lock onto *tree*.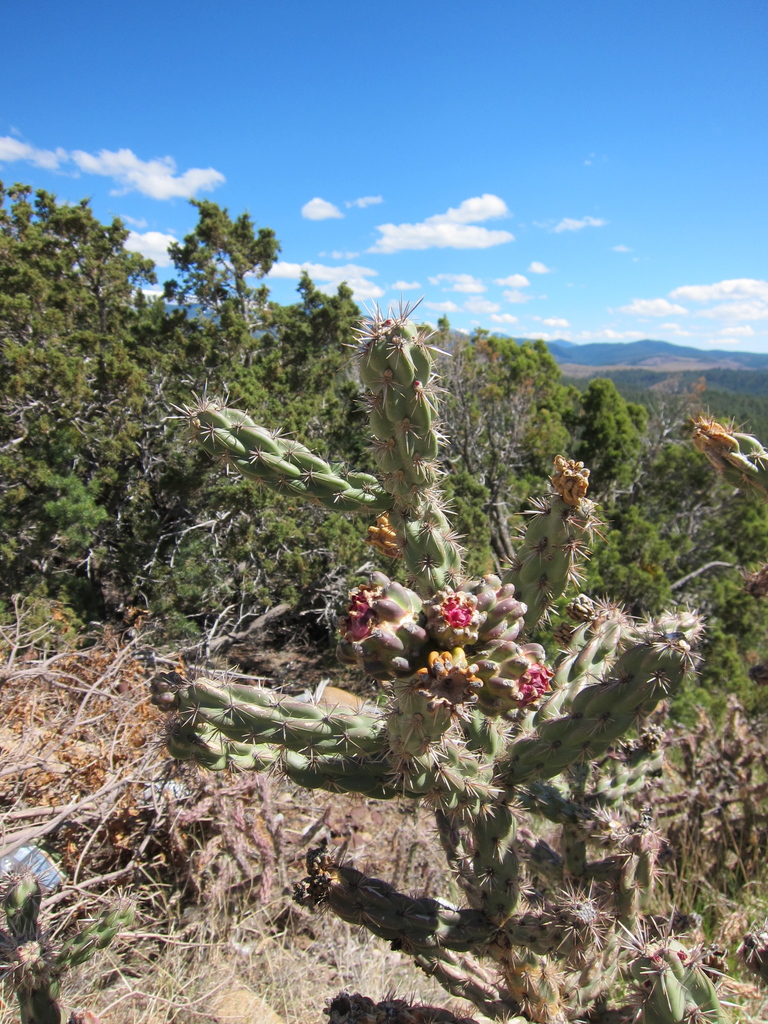
Locked: [523,495,660,645].
